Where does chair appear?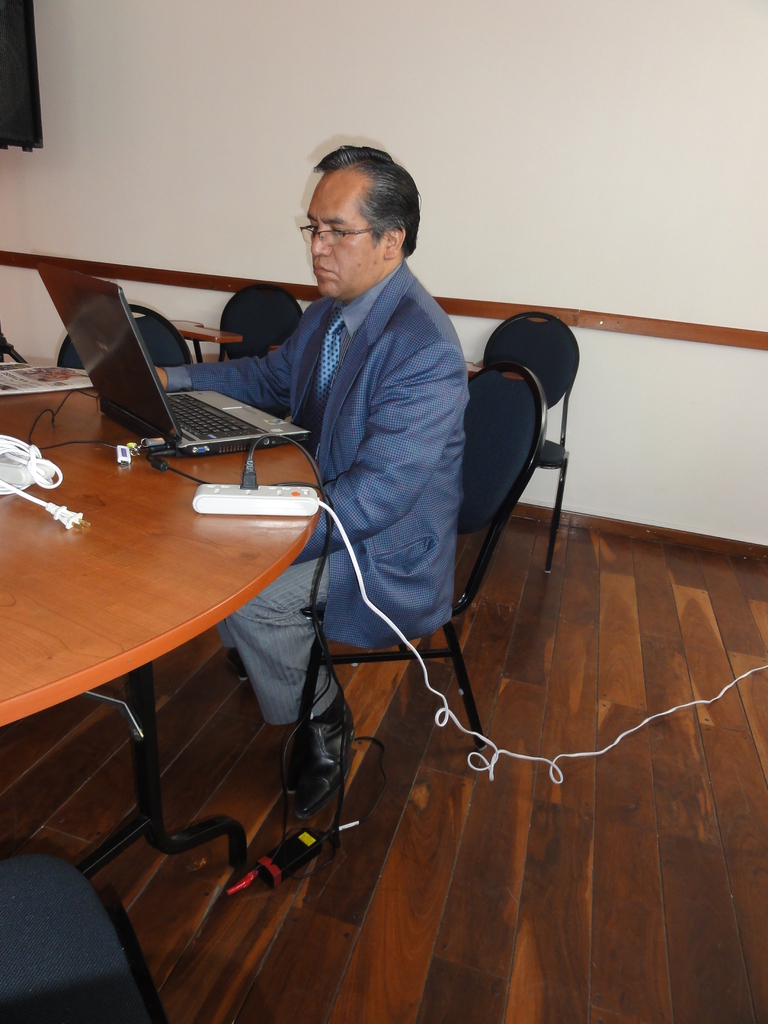
Appears at (475, 301, 586, 570).
